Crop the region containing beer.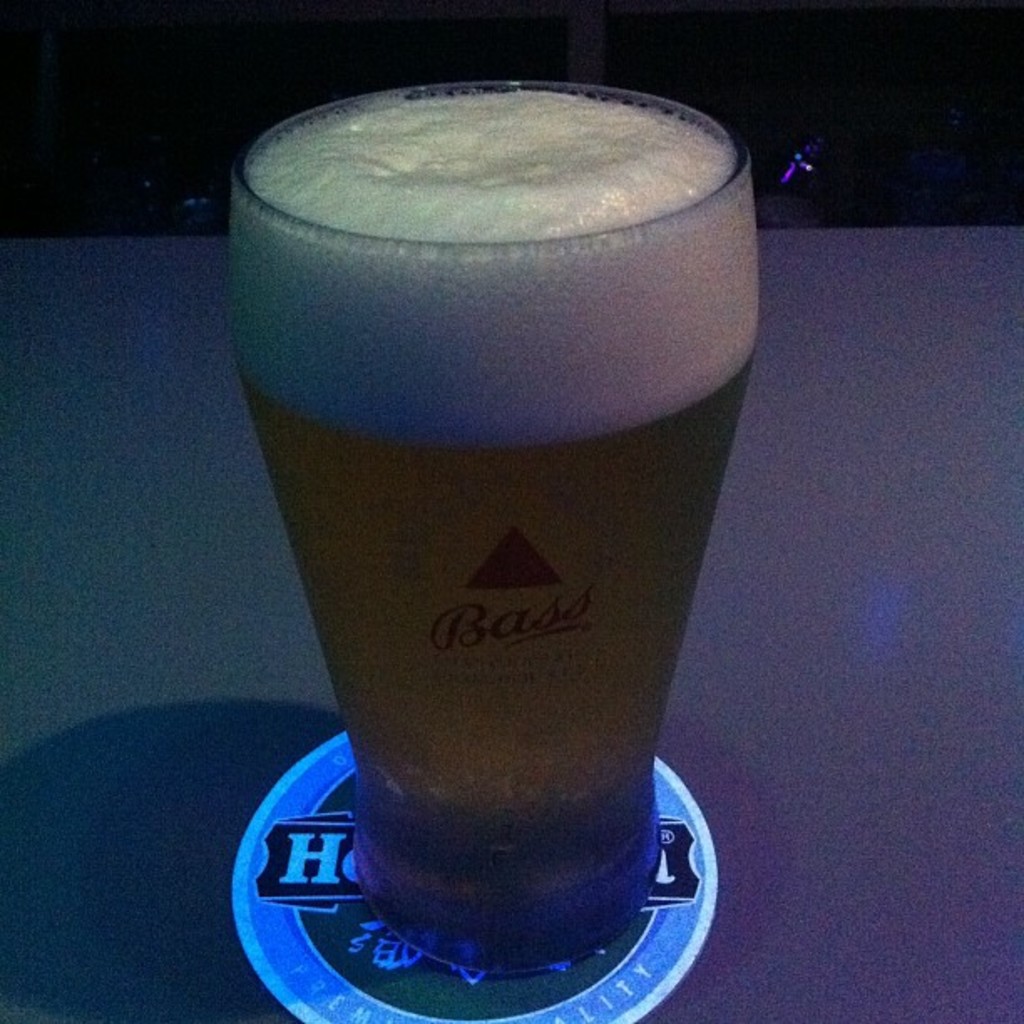
Crop region: box(229, 84, 760, 974).
